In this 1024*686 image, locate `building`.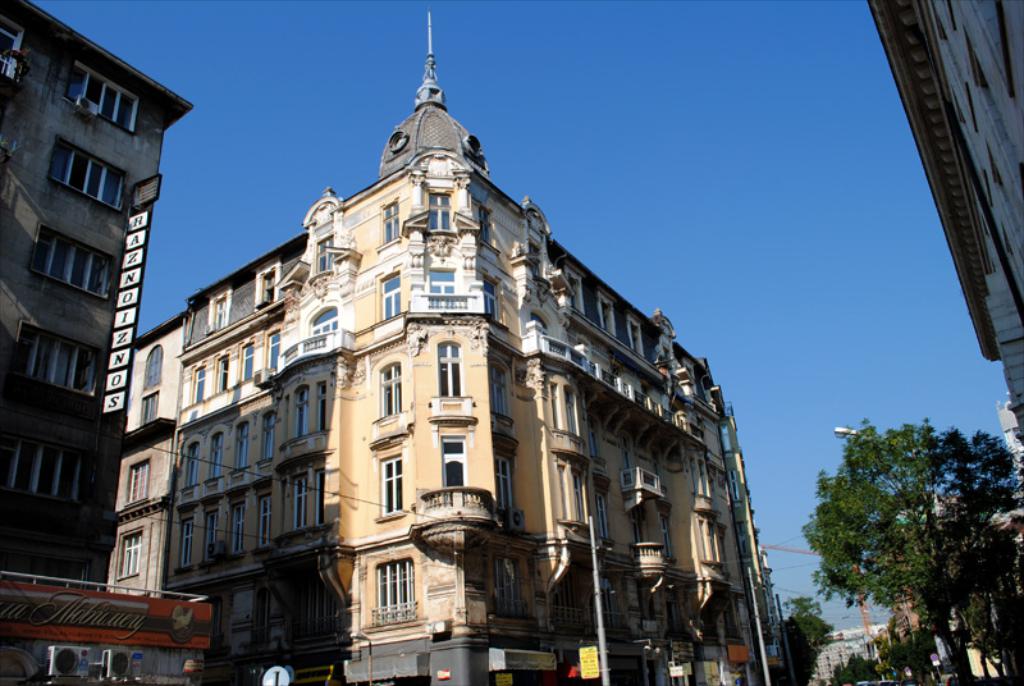
Bounding box: detection(865, 0, 1023, 445).
